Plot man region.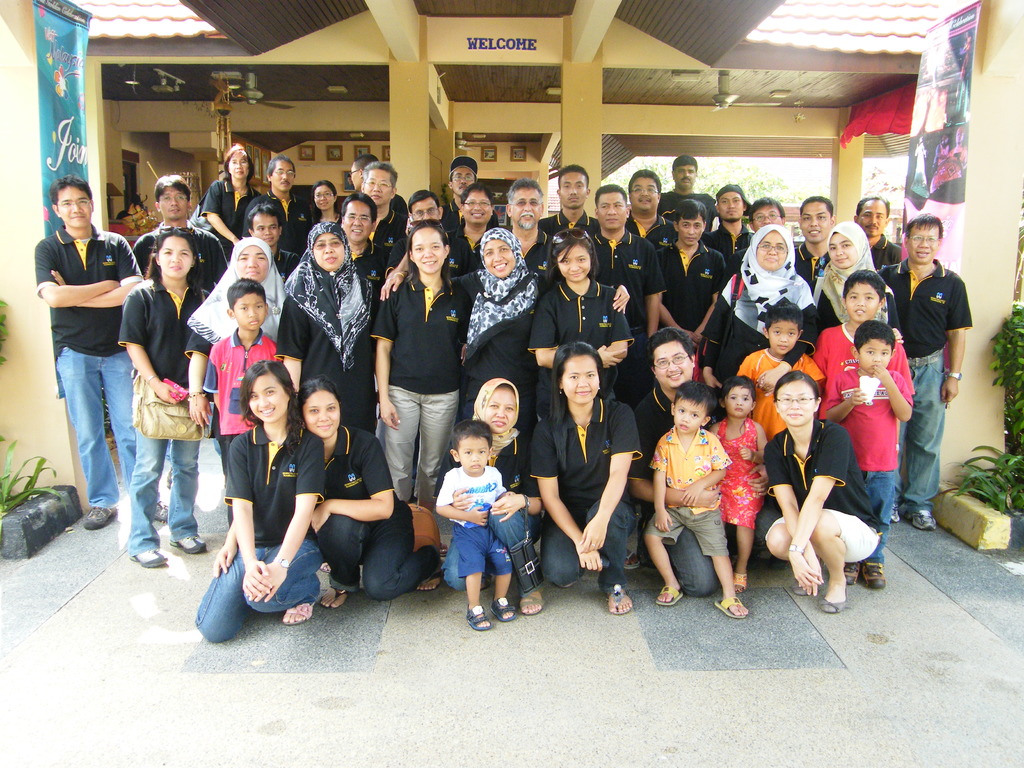
Plotted at select_region(408, 188, 460, 273).
